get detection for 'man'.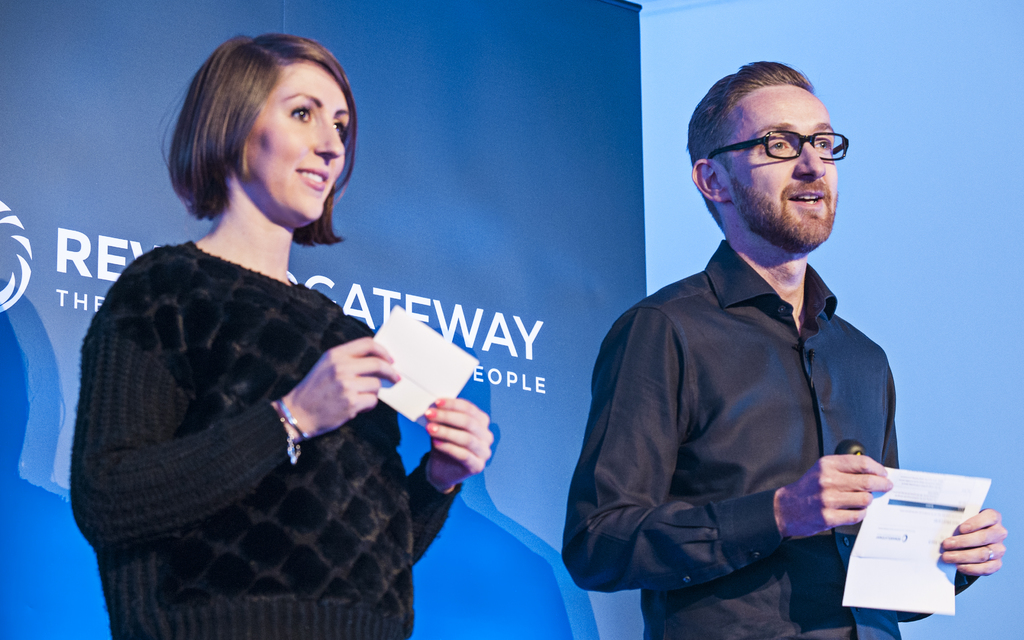
Detection: detection(546, 47, 1017, 639).
